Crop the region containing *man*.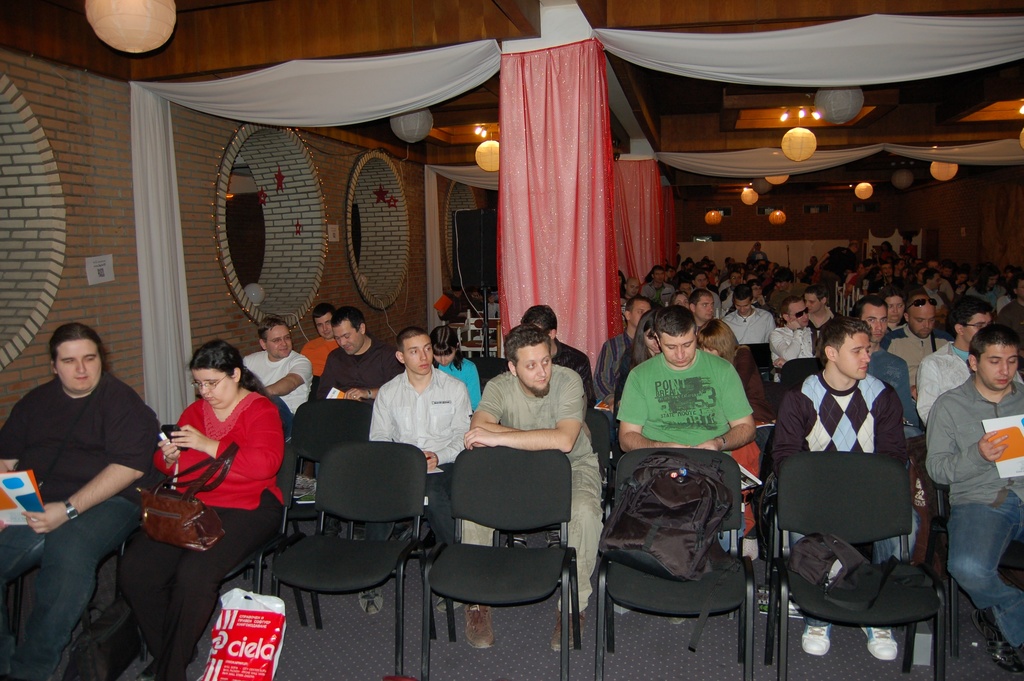
Crop region: 616:306:758:623.
